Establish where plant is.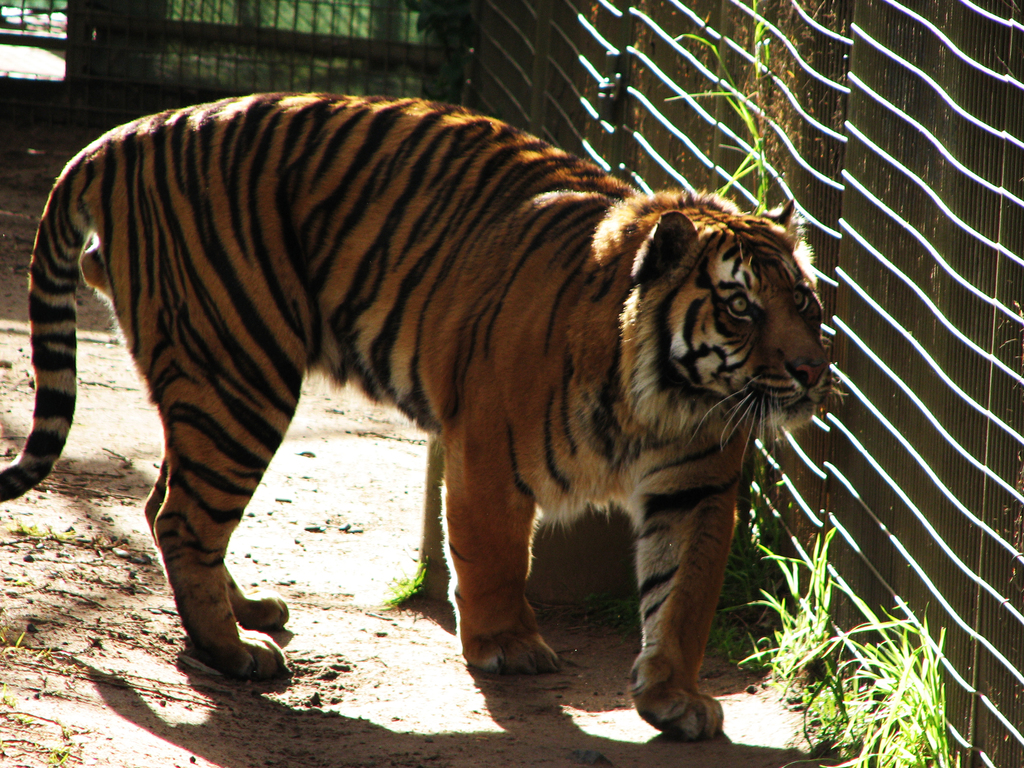
Established at (383, 550, 426, 601).
